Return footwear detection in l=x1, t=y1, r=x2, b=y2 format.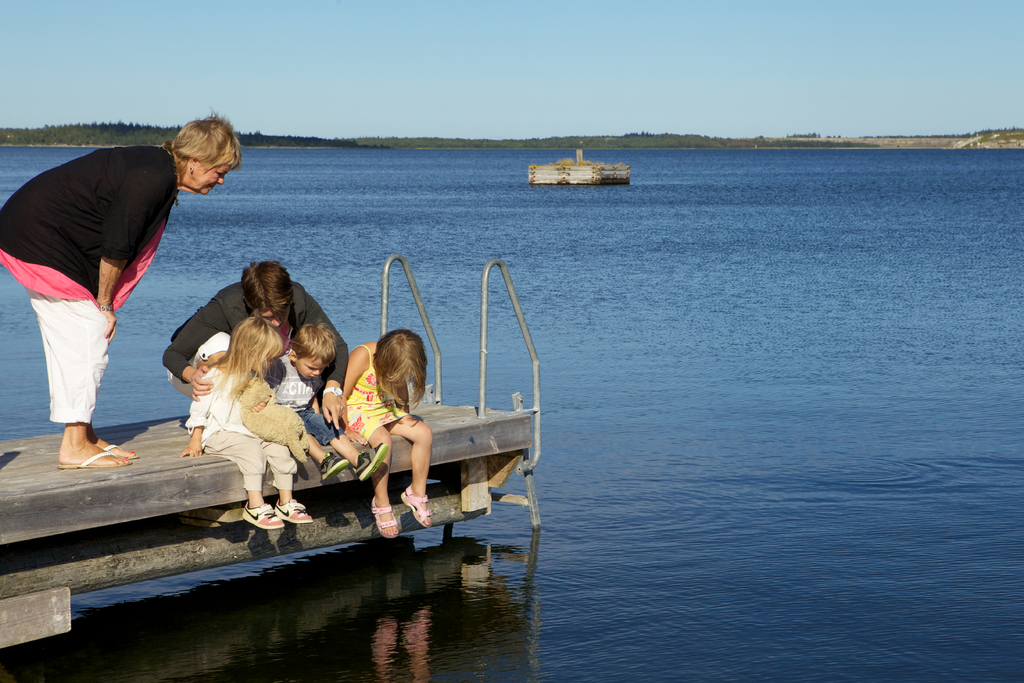
l=407, t=487, r=435, b=525.
